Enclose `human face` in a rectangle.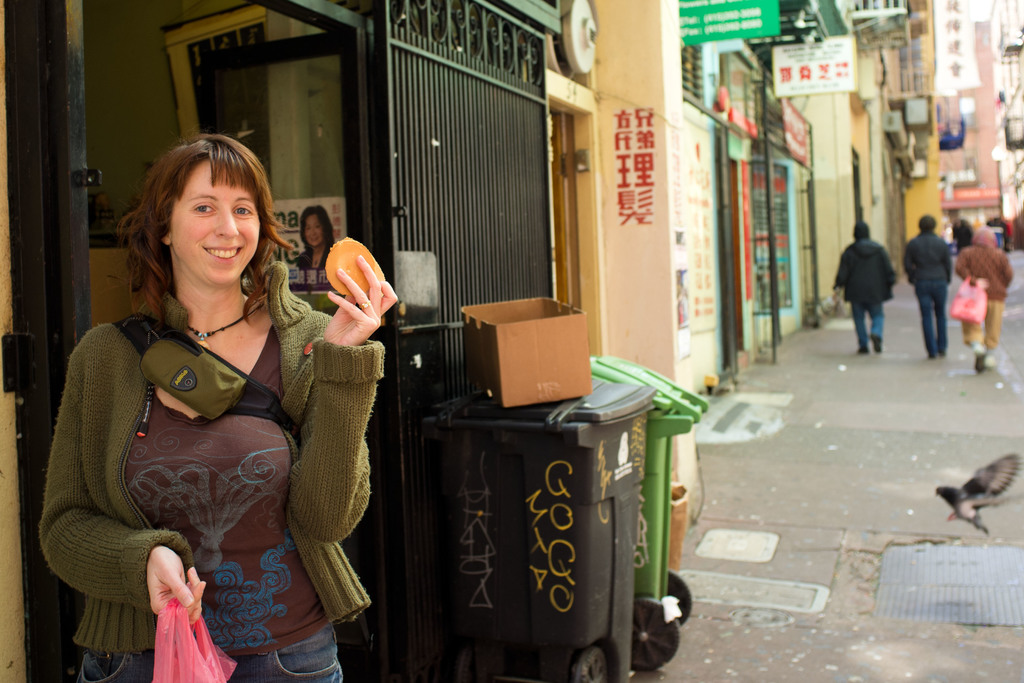
[left=297, top=211, right=322, bottom=254].
